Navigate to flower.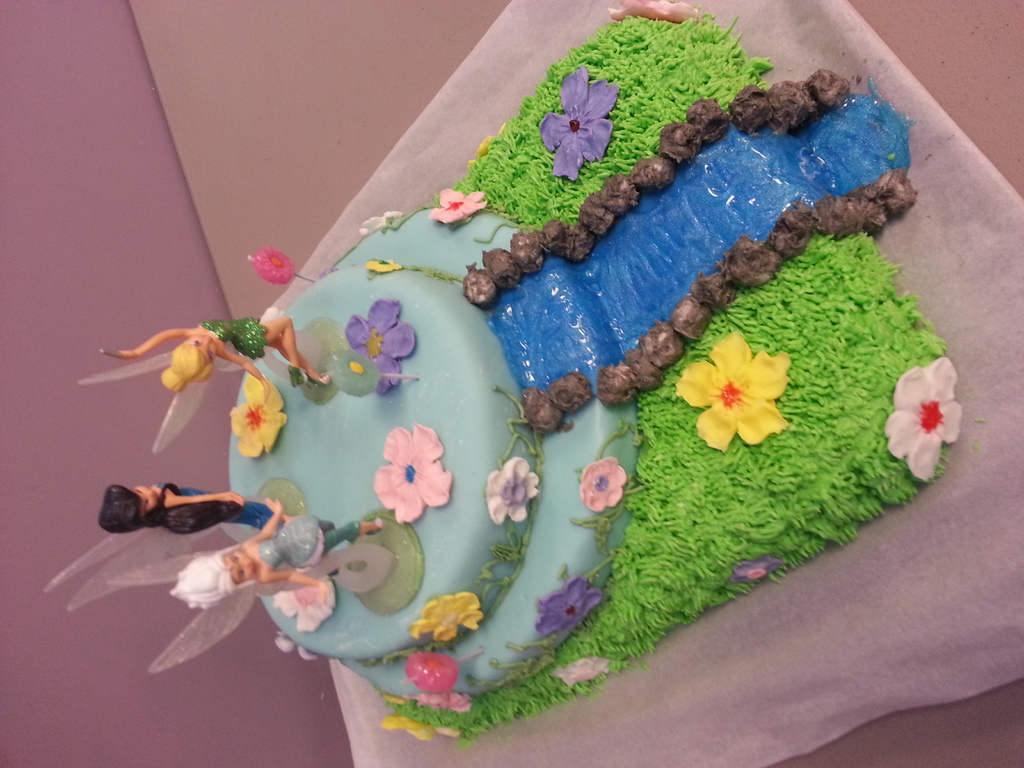
Navigation target: {"left": 483, "top": 458, "right": 541, "bottom": 522}.
